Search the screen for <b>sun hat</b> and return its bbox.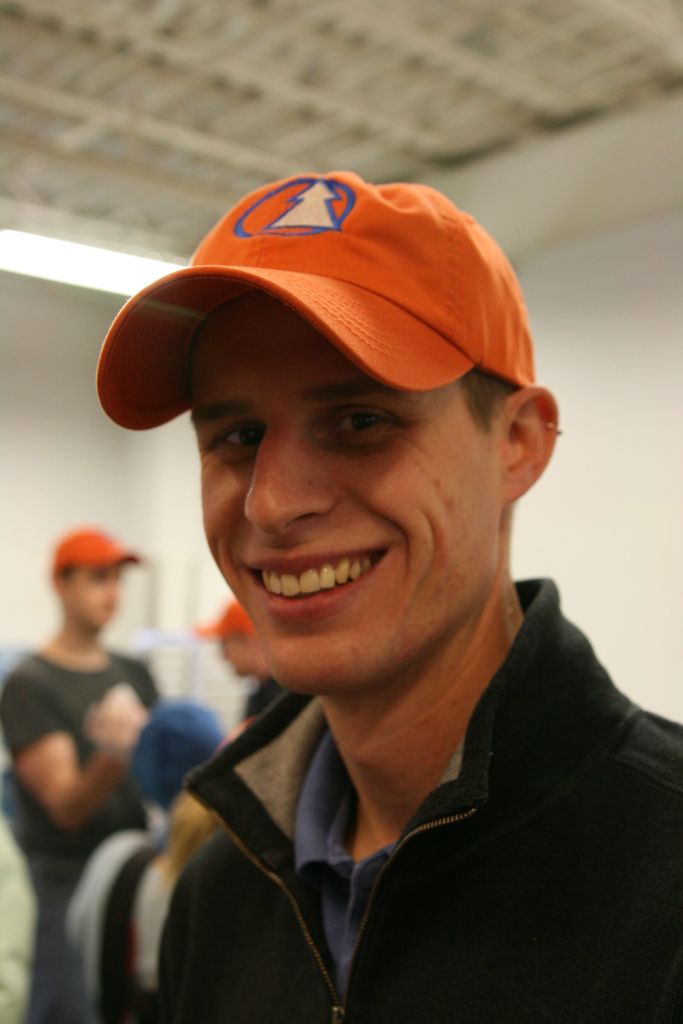
Found: [99, 172, 551, 433].
